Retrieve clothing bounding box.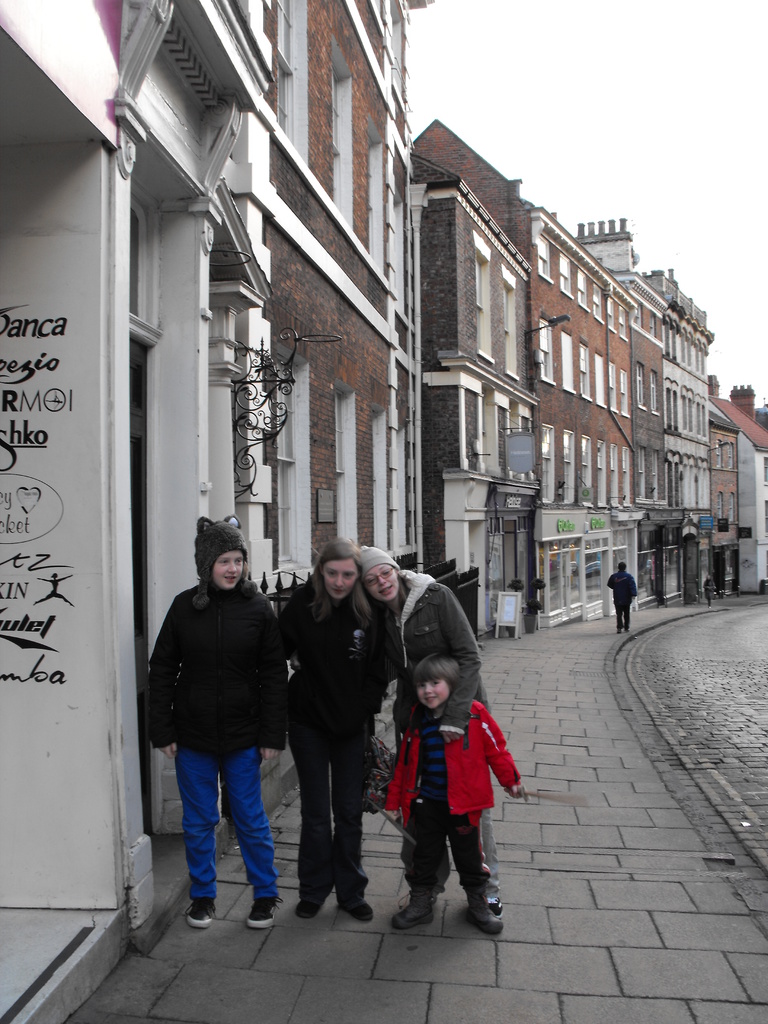
Bounding box: BBox(370, 561, 511, 906).
